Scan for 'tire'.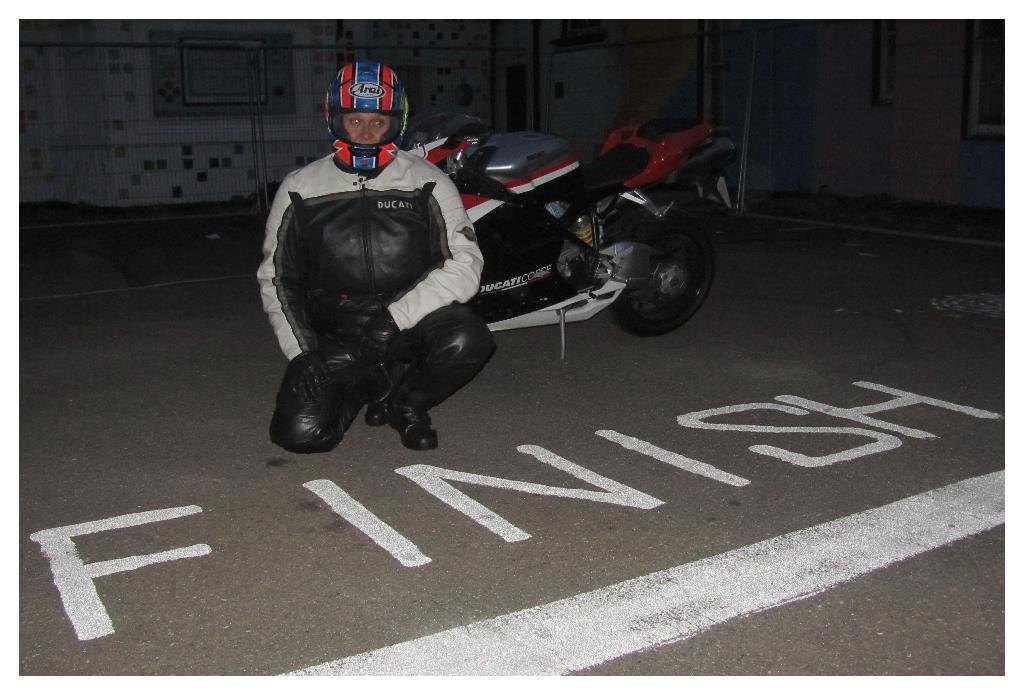
Scan result: detection(605, 204, 711, 333).
